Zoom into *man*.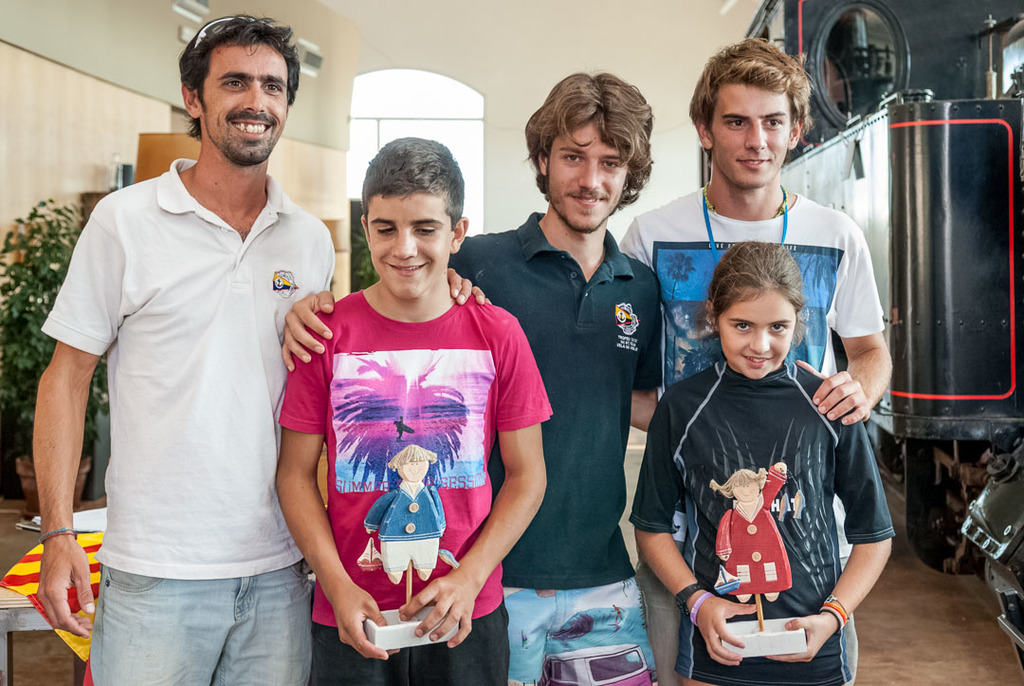
Zoom target: 270,62,664,685.
